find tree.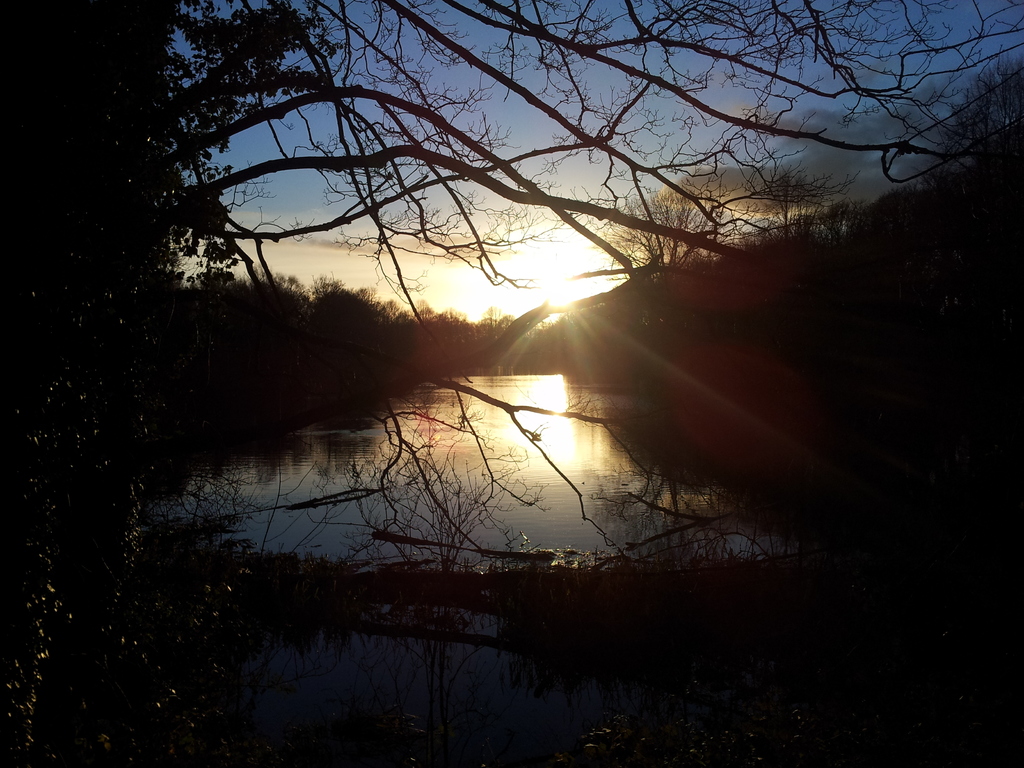
box(0, 0, 1023, 767).
